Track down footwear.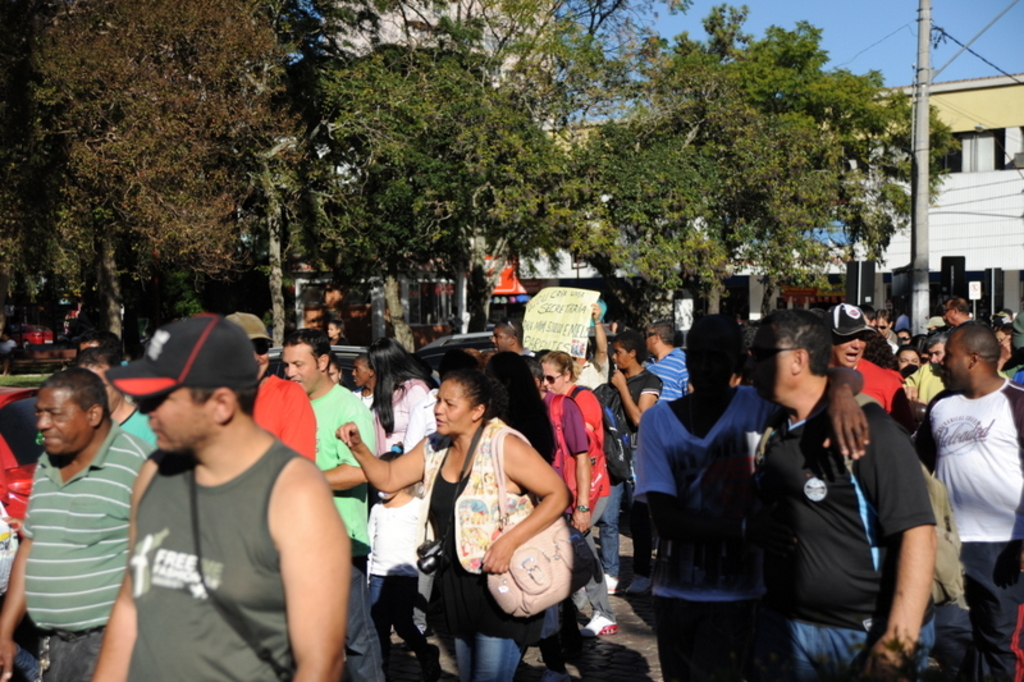
Tracked to [600,571,623,595].
